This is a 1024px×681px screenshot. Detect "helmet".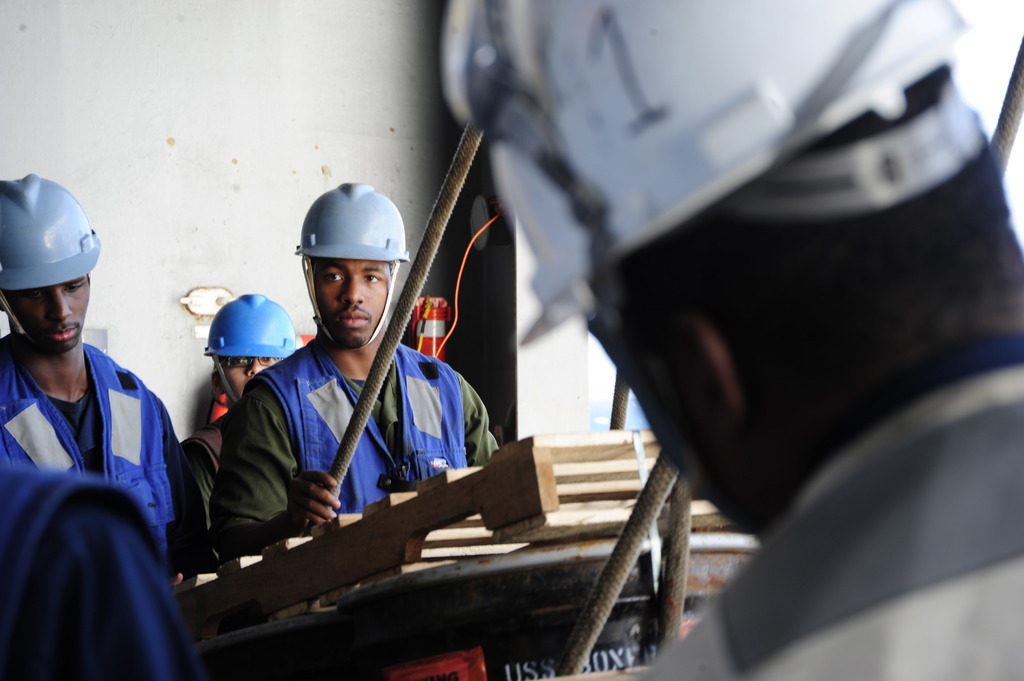
{"x1": 284, "y1": 188, "x2": 395, "y2": 349}.
